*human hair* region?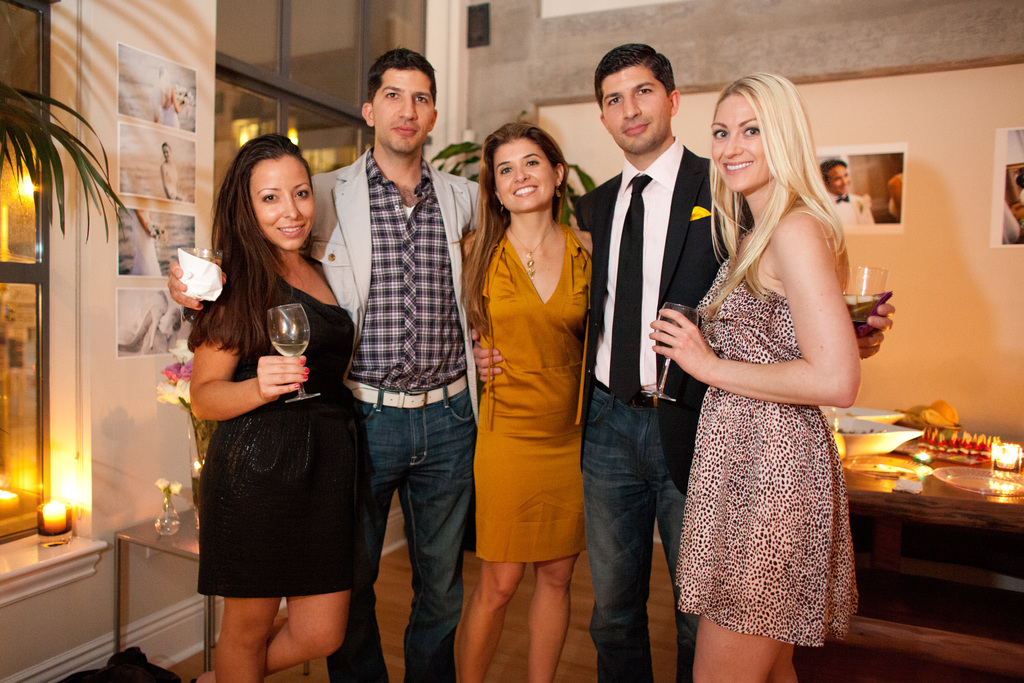
left=456, top=122, right=572, bottom=343
